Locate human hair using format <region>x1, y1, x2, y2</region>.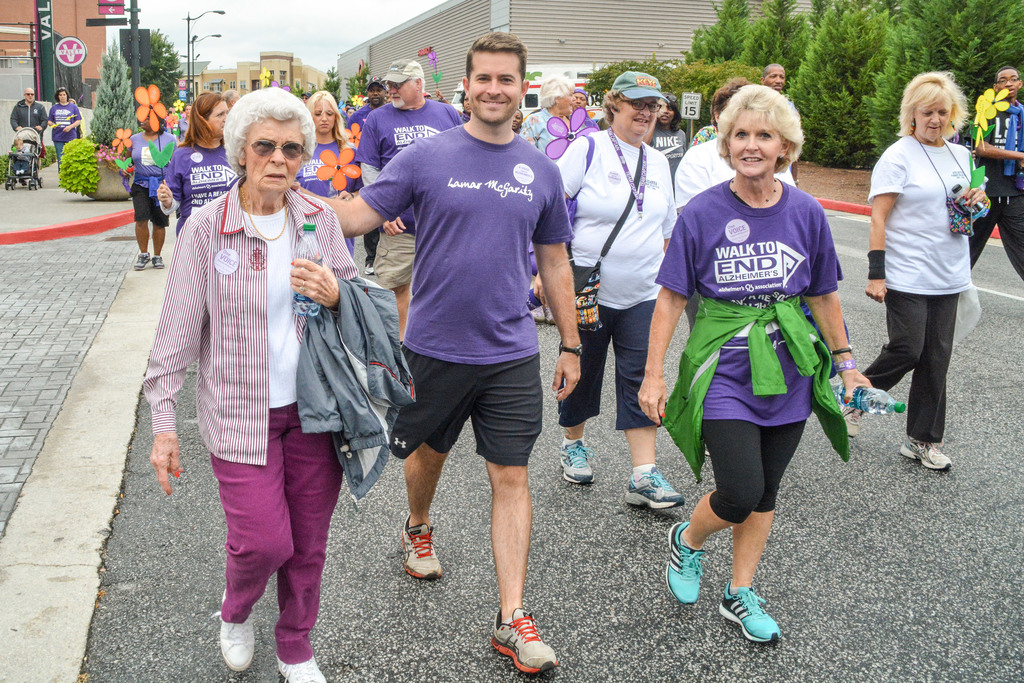
<region>304, 92, 360, 151</region>.
